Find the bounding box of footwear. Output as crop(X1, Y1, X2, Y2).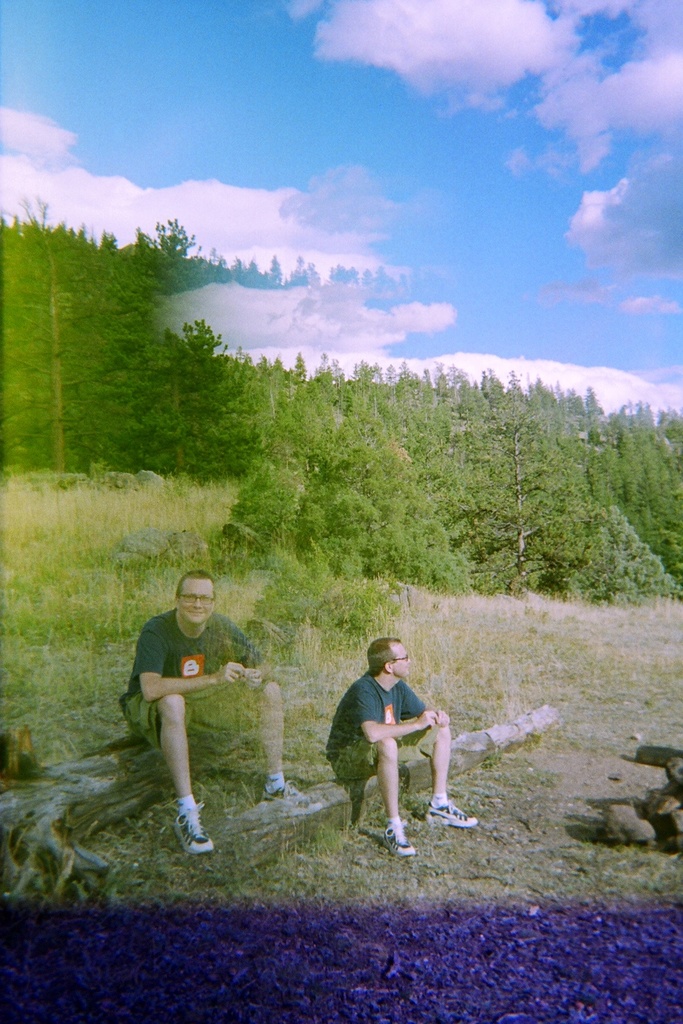
crop(150, 783, 209, 863).
